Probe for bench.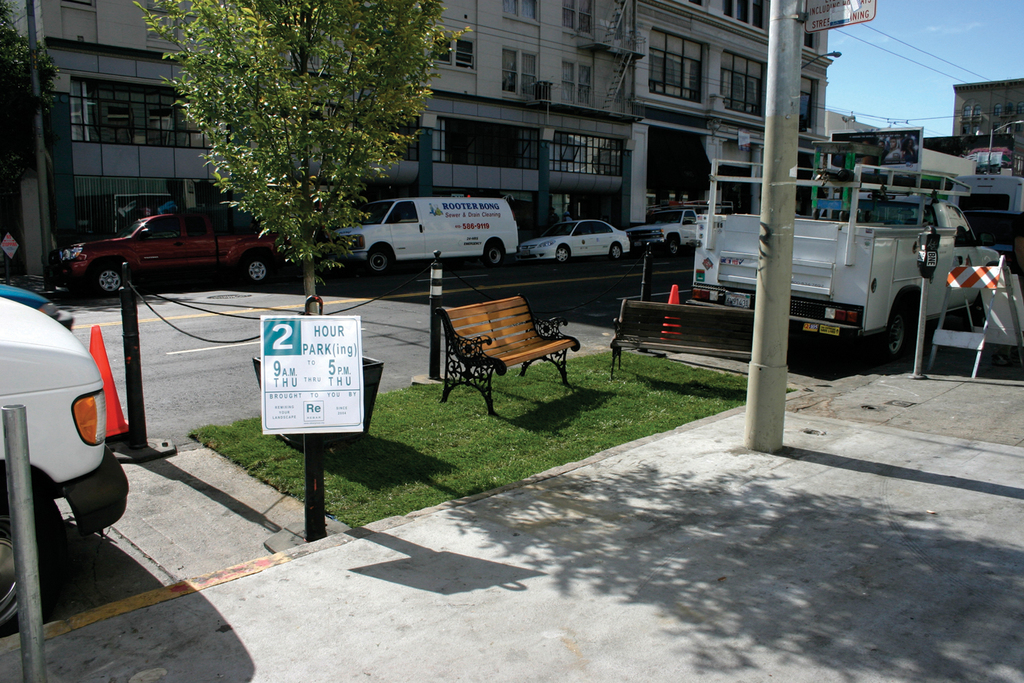
Probe result: [436, 298, 583, 404].
